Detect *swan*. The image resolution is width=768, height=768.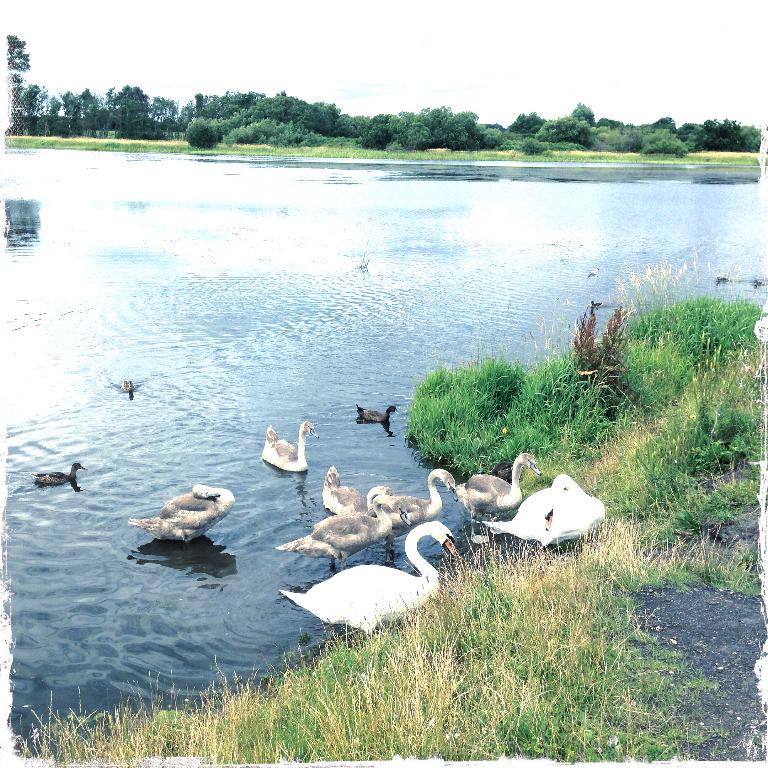
box=[369, 466, 458, 529].
